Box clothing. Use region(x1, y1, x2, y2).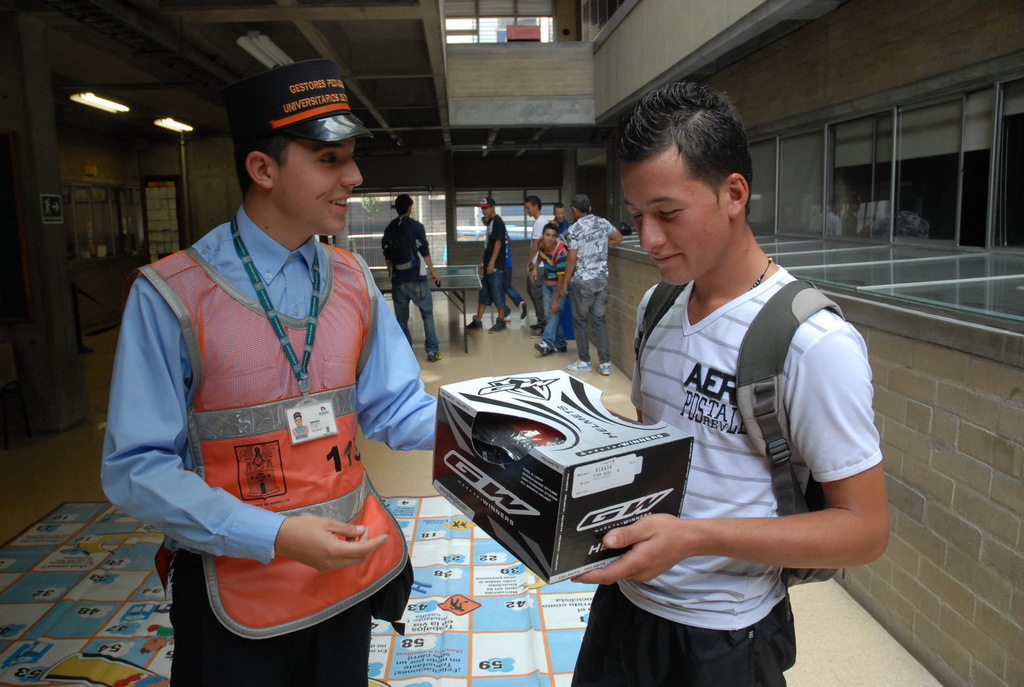
region(374, 214, 441, 356).
